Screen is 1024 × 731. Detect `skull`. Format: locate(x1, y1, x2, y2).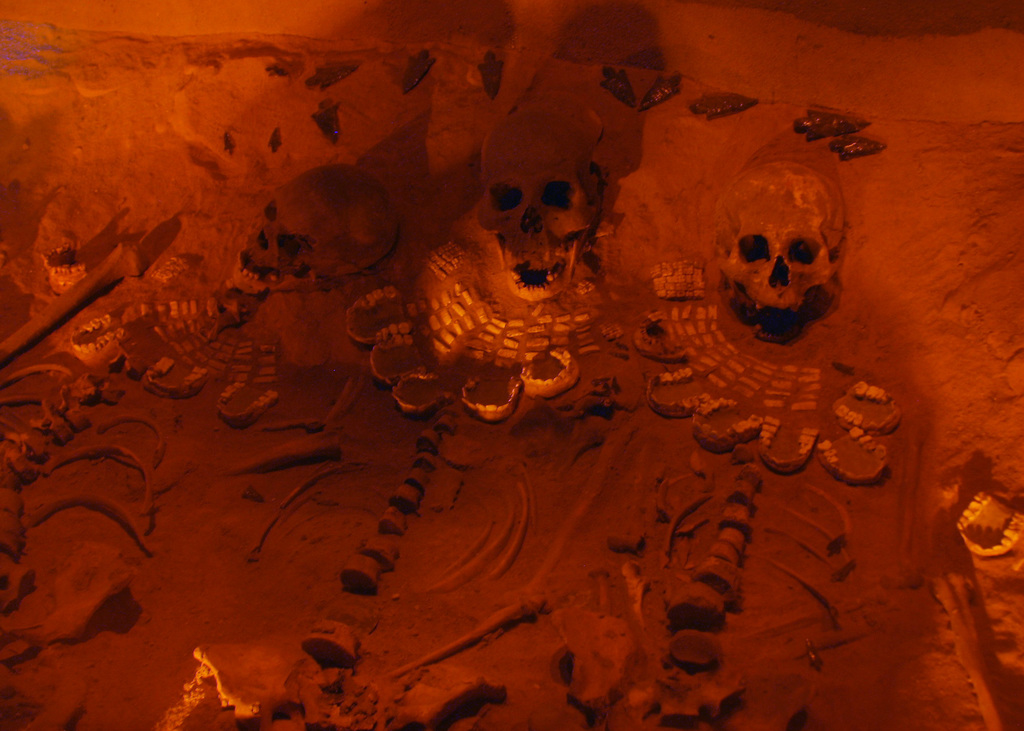
locate(228, 161, 394, 295).
